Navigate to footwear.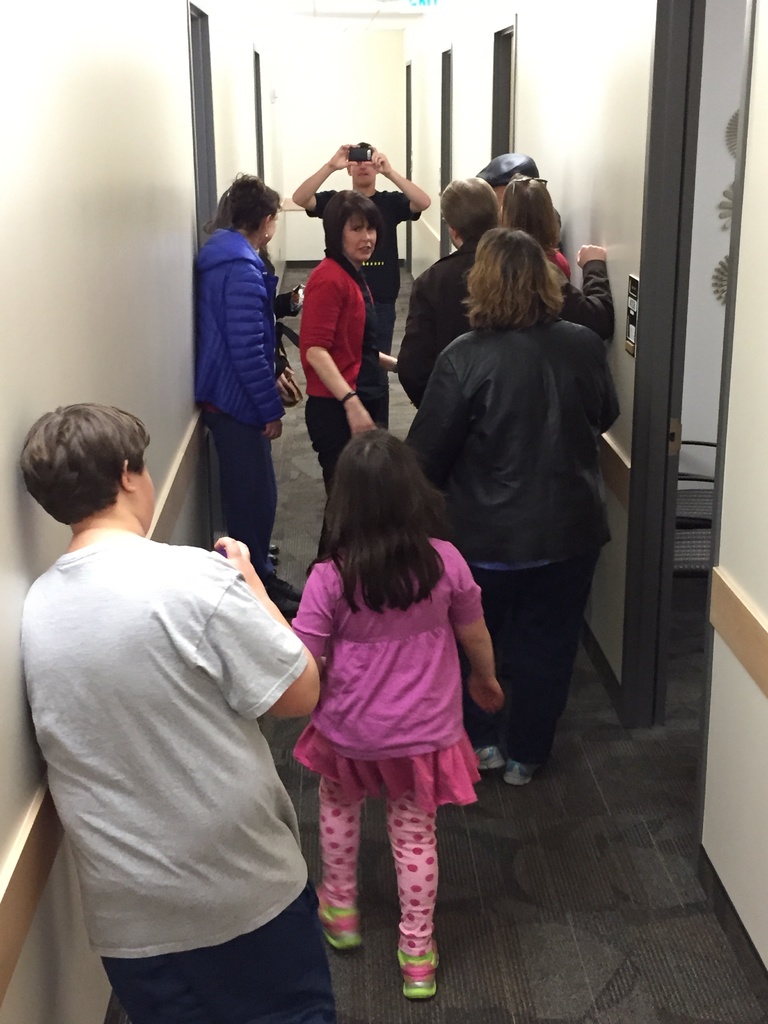
Navigation target: 477/739/506/772.
